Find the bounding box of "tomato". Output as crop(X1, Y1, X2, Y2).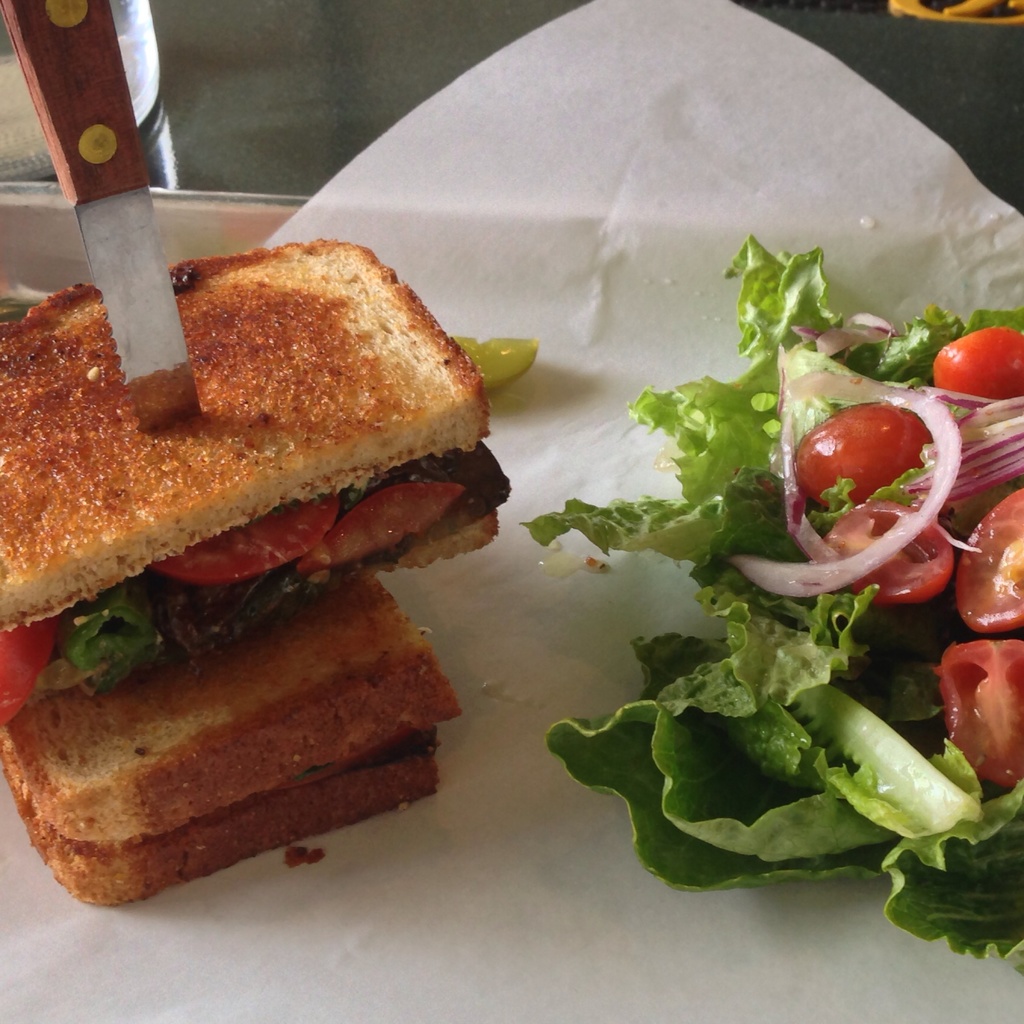
crop(146, 490, 337, 578).
